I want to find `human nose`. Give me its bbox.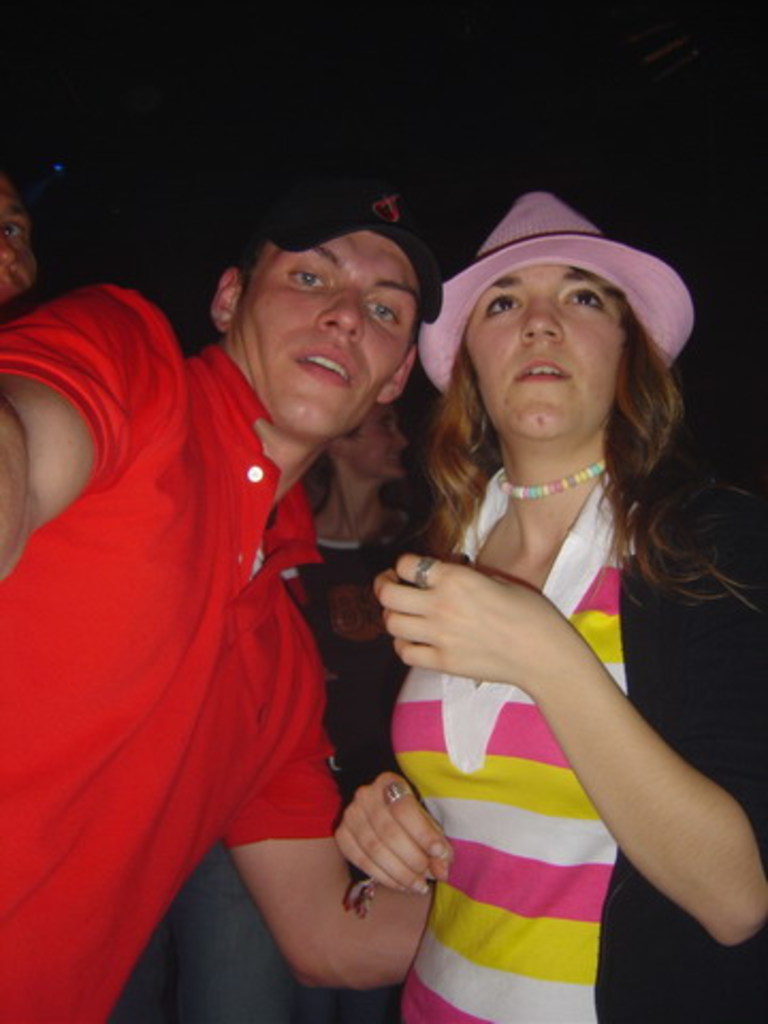
<region>0, 230, 19, 273</region>.
